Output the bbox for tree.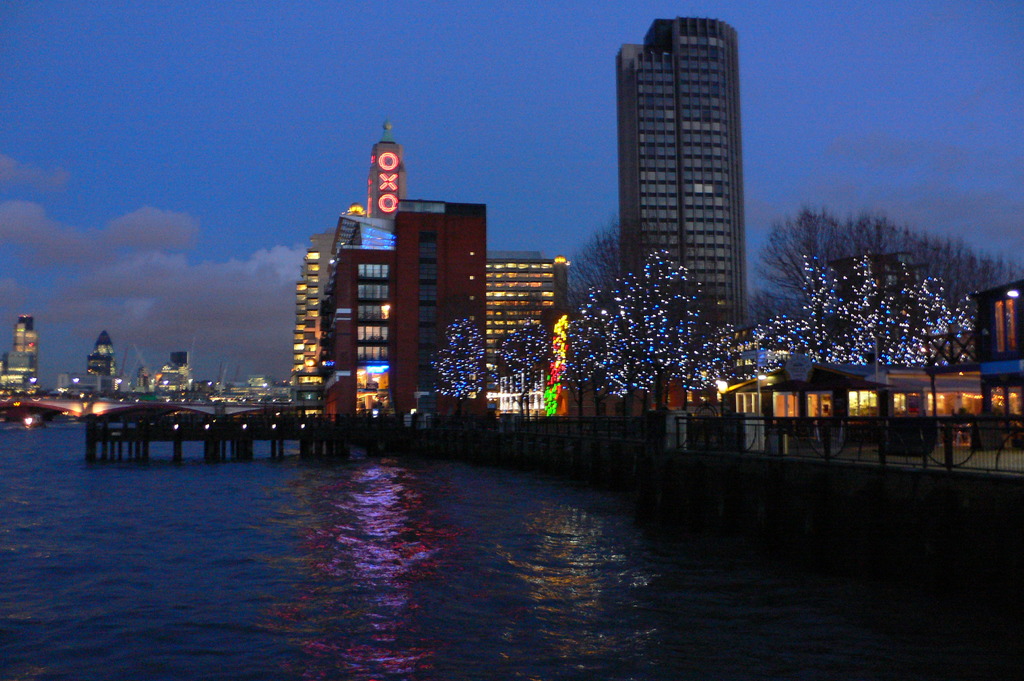
<bbox>740, 211, 1023, 333</bbox>.
